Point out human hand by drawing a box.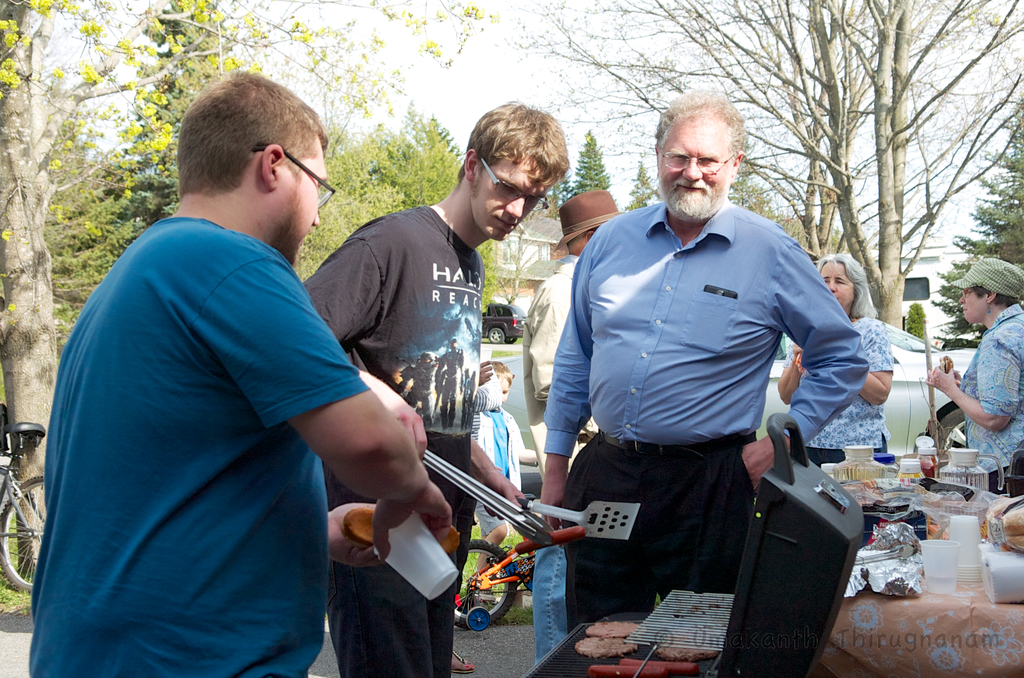
(left=370, top=389, right=428, bottom=460).
